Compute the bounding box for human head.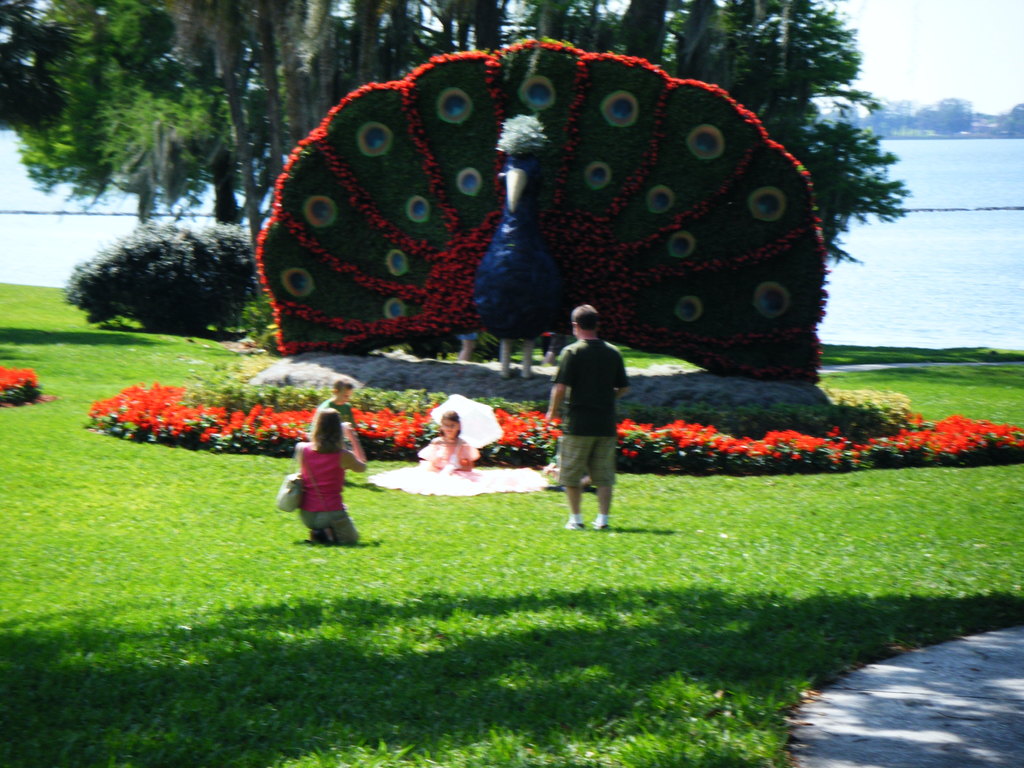
567, 300, 600, 337.
